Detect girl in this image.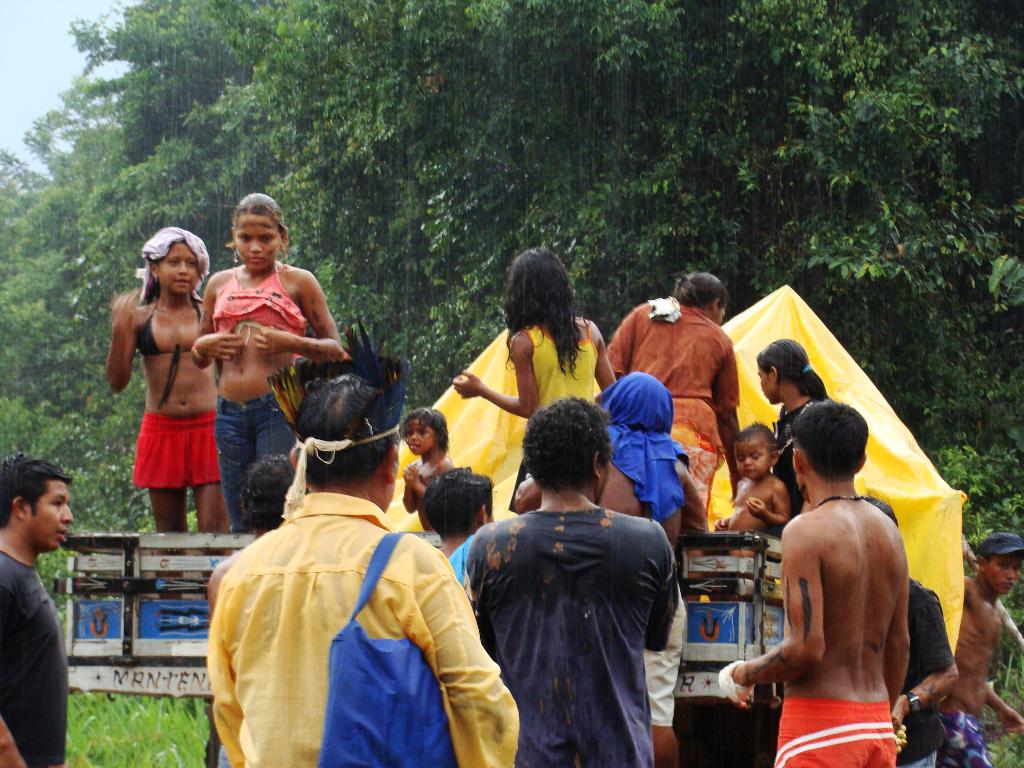
Detection: 108 228 205 598.
